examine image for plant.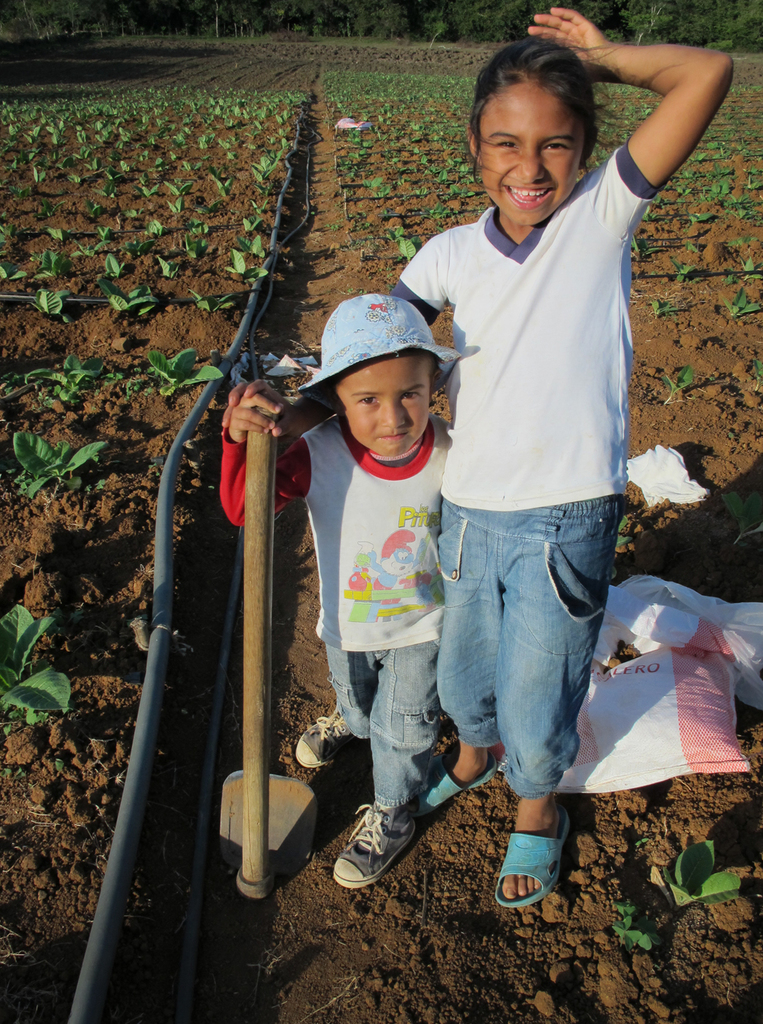
Examination result: <bbox>0, 424, 114, 506</bbox>.
